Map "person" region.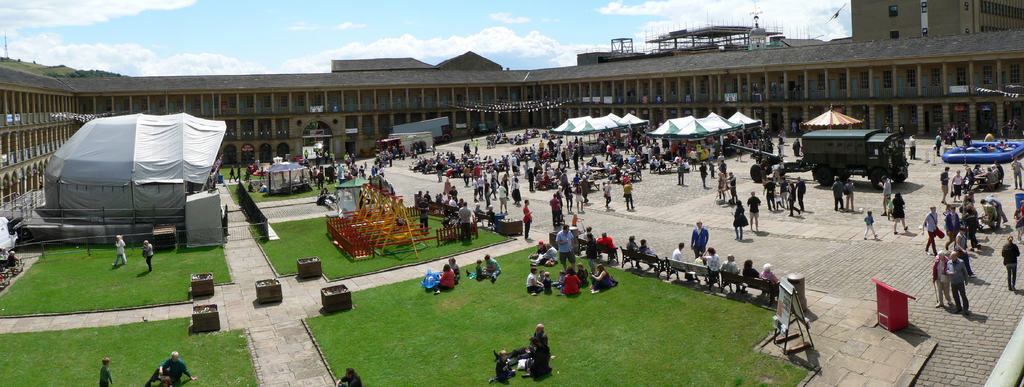
Mapped to <region>714, 159, 727, 200</region>.
